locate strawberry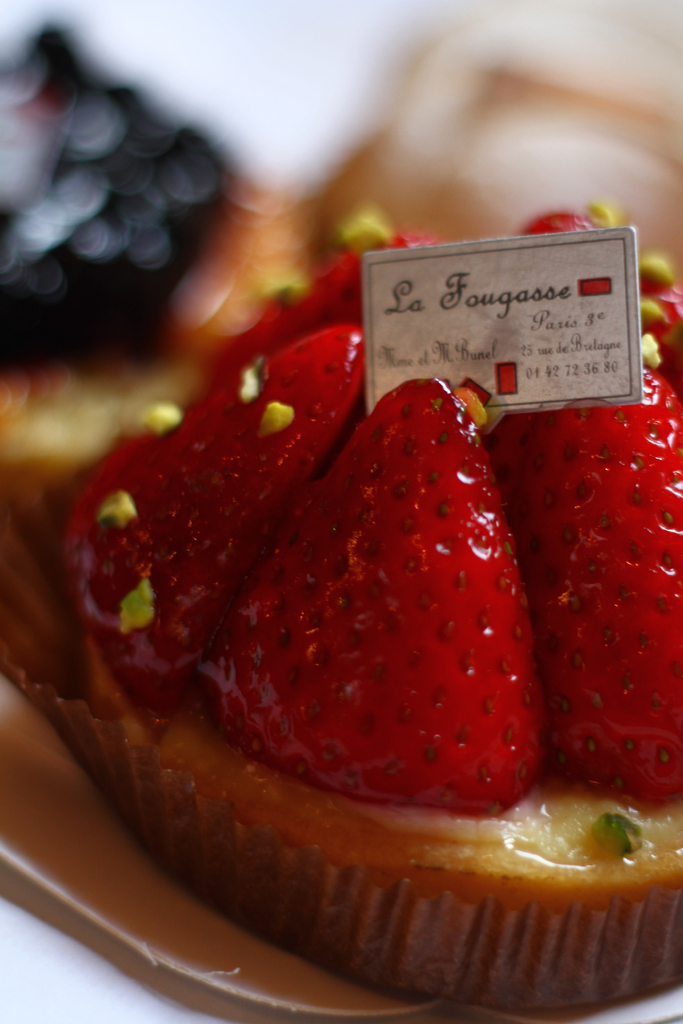
select_region(193, 210, 452, 402)
